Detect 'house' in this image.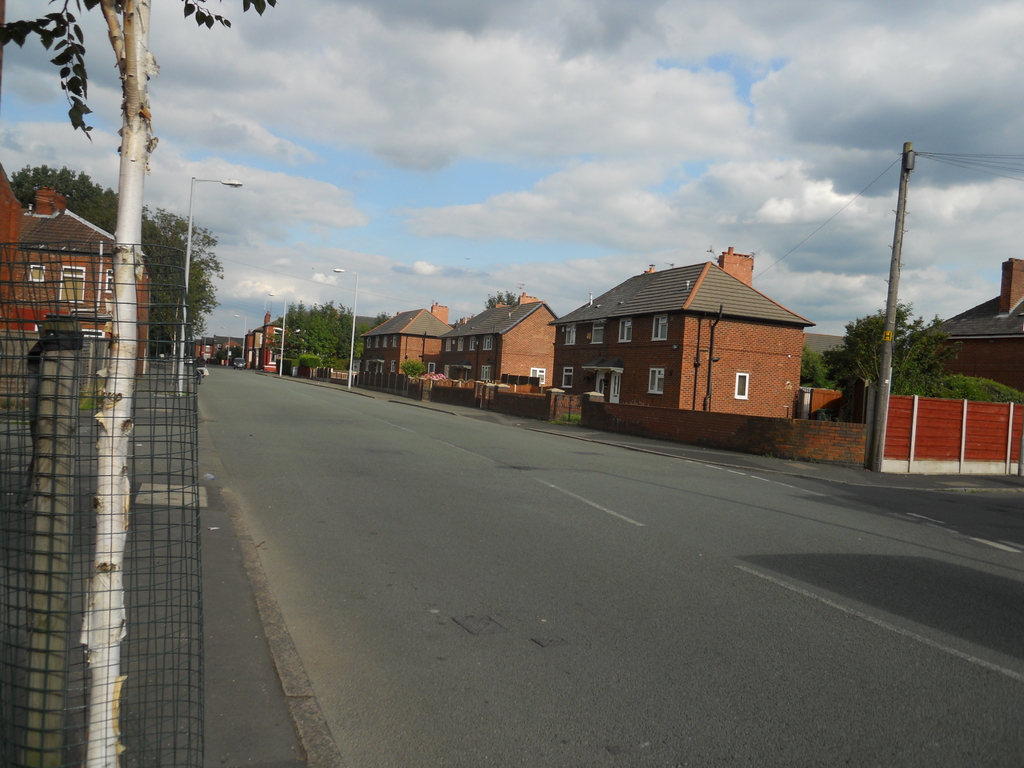
Detection: l=564, t=244, r=830, b=439.
